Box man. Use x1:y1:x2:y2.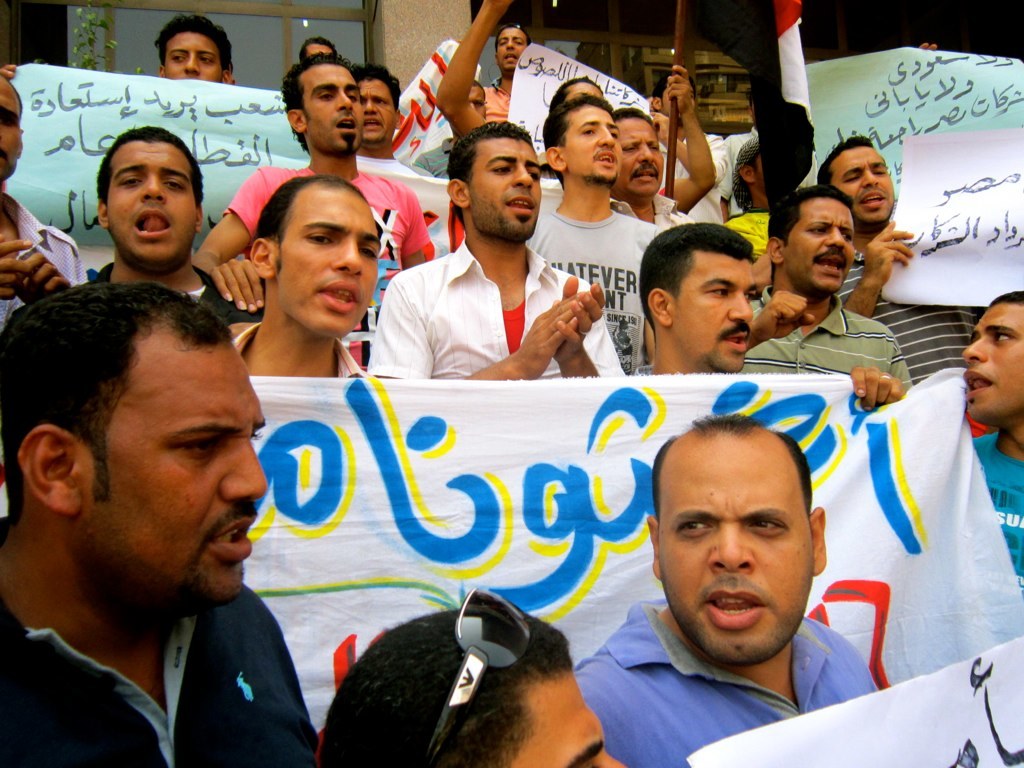
961:285:1023:600.
